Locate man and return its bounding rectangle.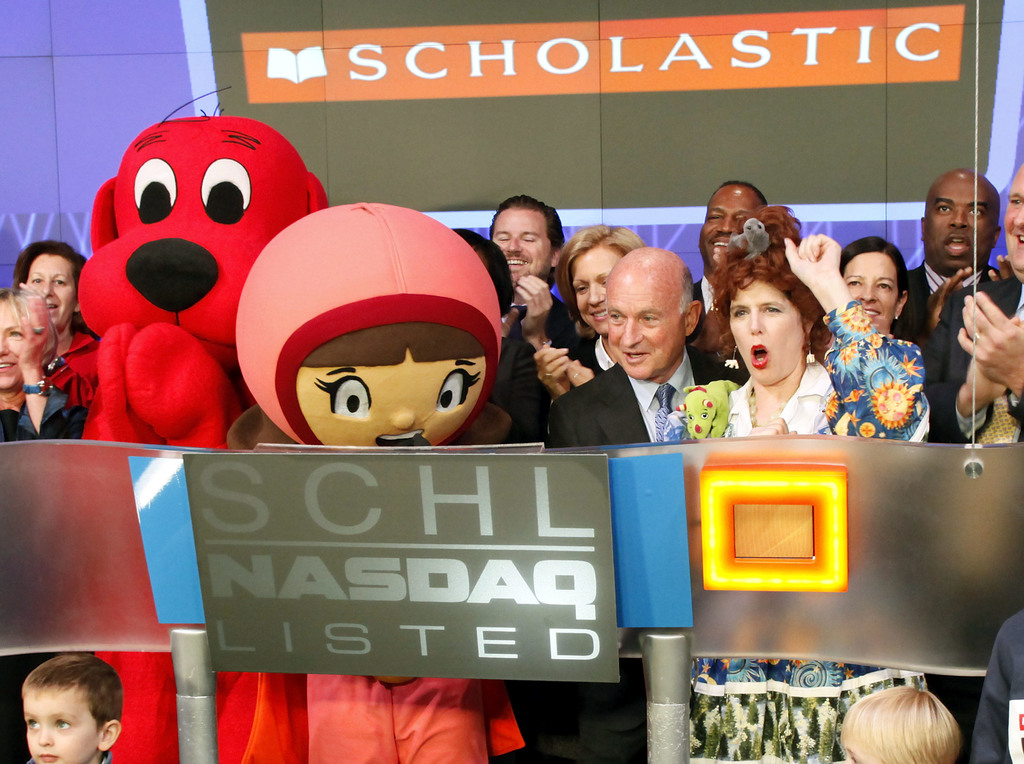
x1=680 y1=181 x2=769 y2=392.
